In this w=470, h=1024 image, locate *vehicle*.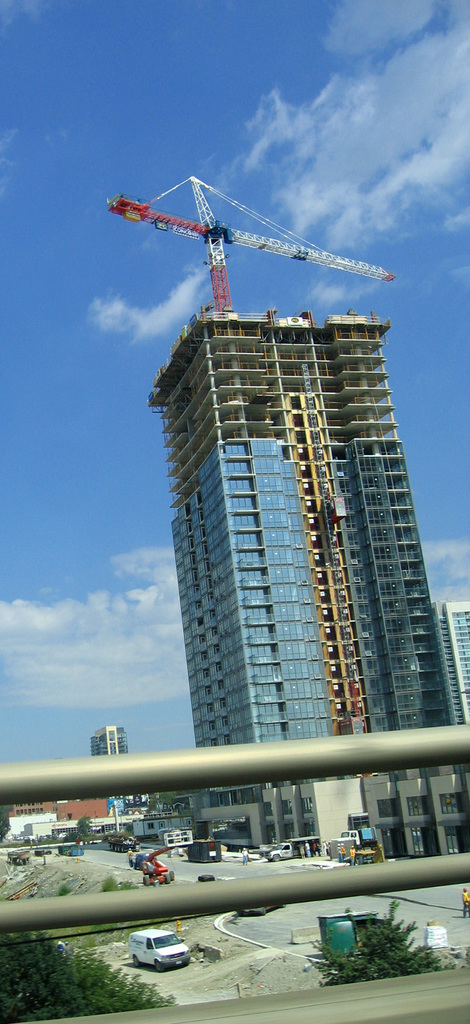
Bounding box: crop(330, 830, 378, 844).
